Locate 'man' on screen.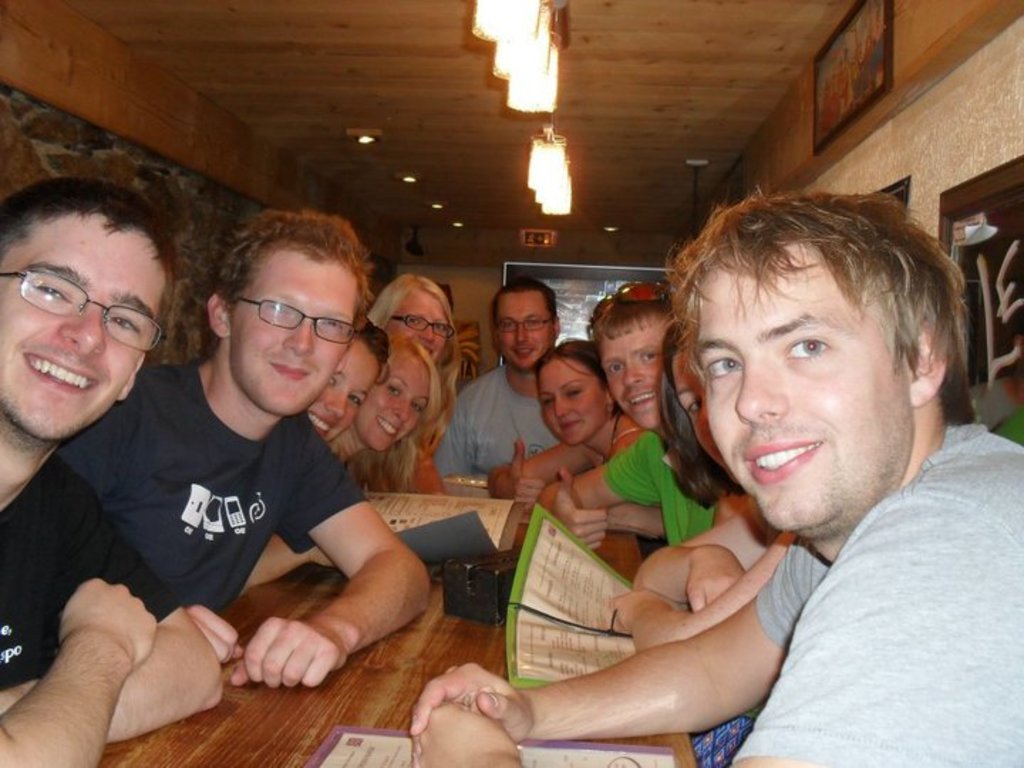
On screen at box(63, 201, 422, 683).
